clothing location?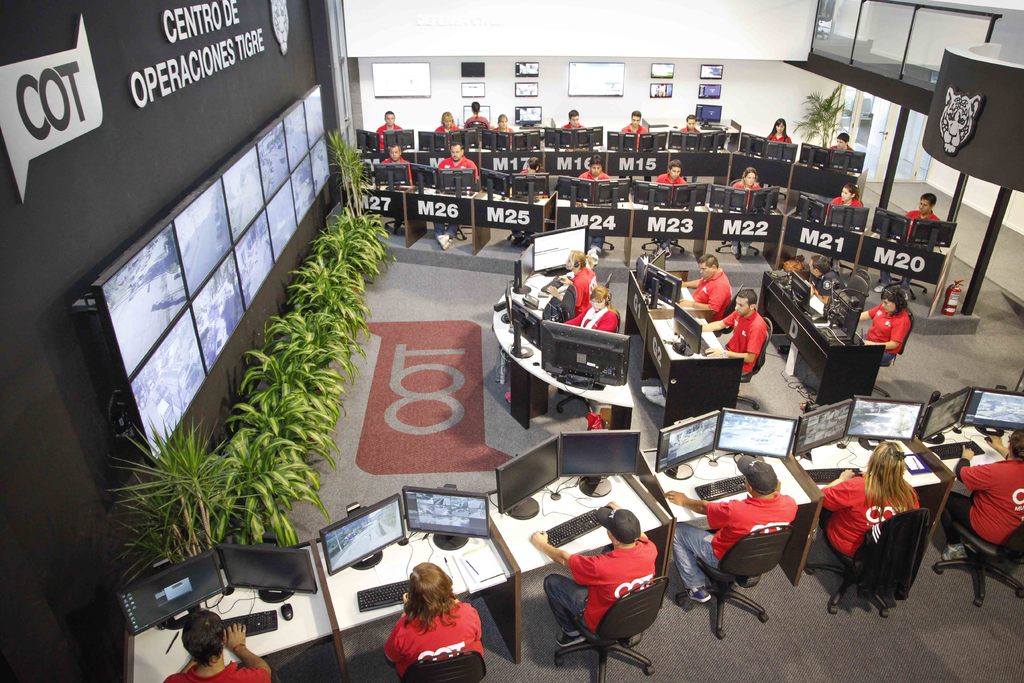
[882,212,940,286]
